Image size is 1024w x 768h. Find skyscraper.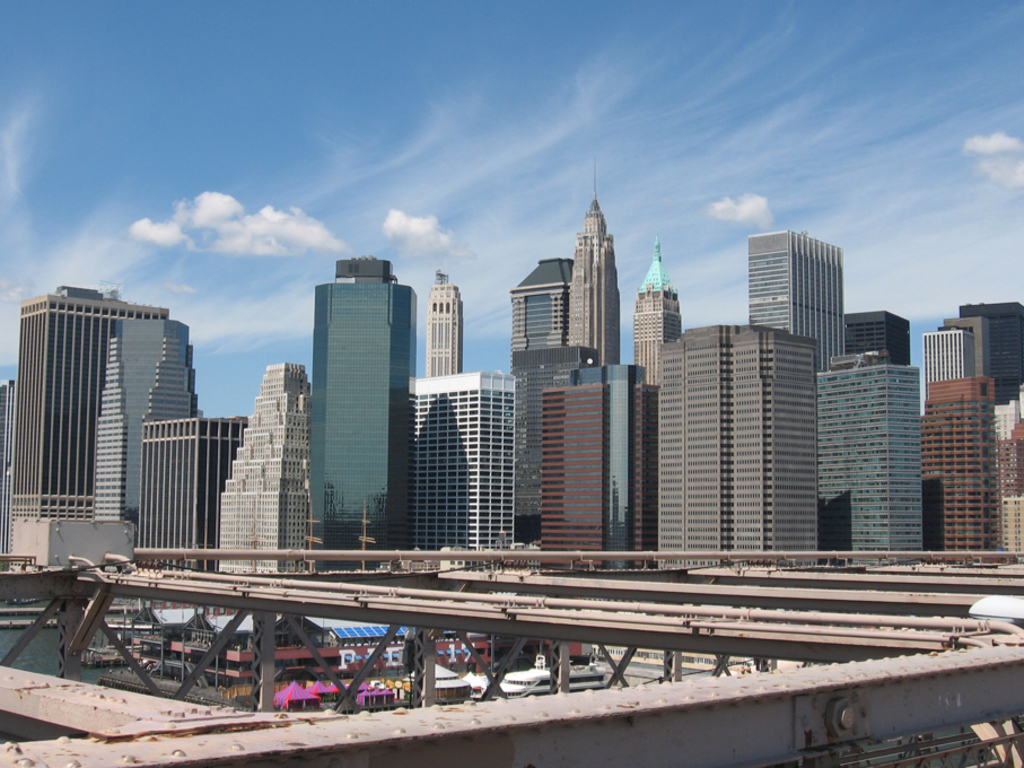
[left=5, top=282, right=175, bottom=562].
